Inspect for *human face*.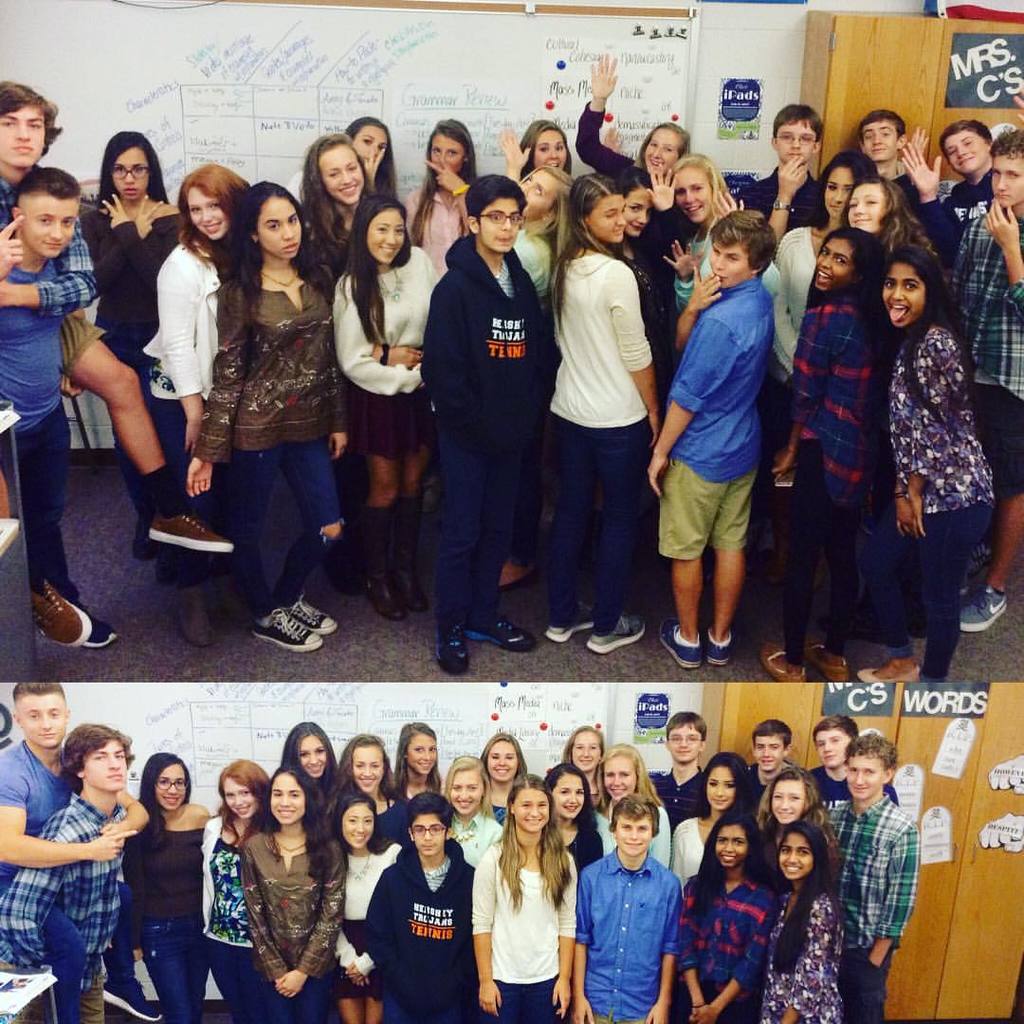
Inspection: <bbox>355, 124, 388, 167</bbox>.
